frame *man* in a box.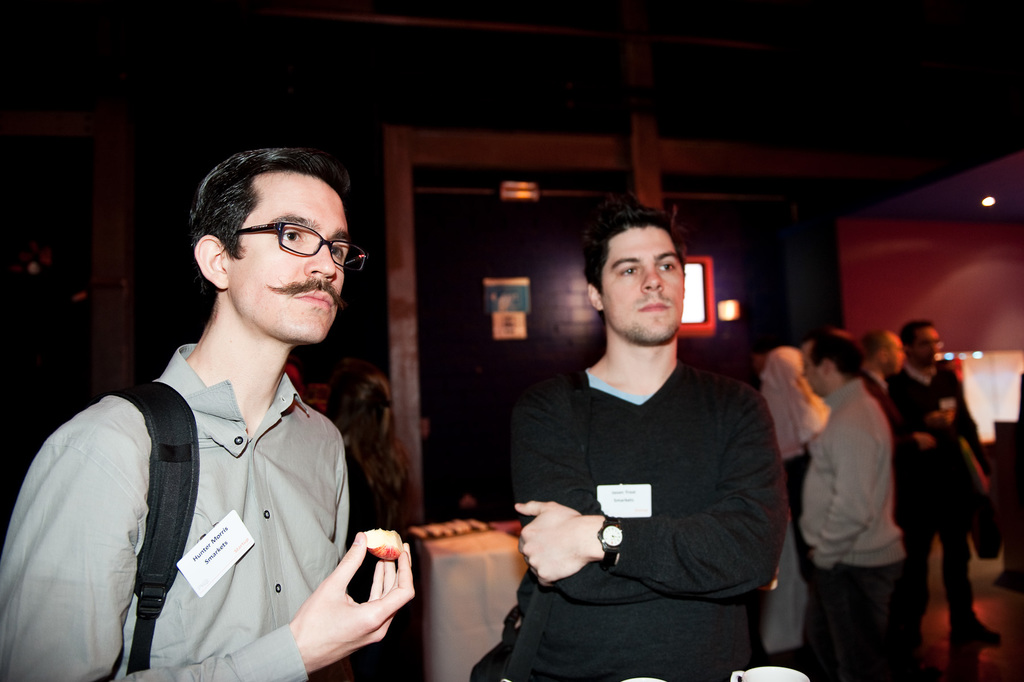
box(858, 325, 902, 419).
